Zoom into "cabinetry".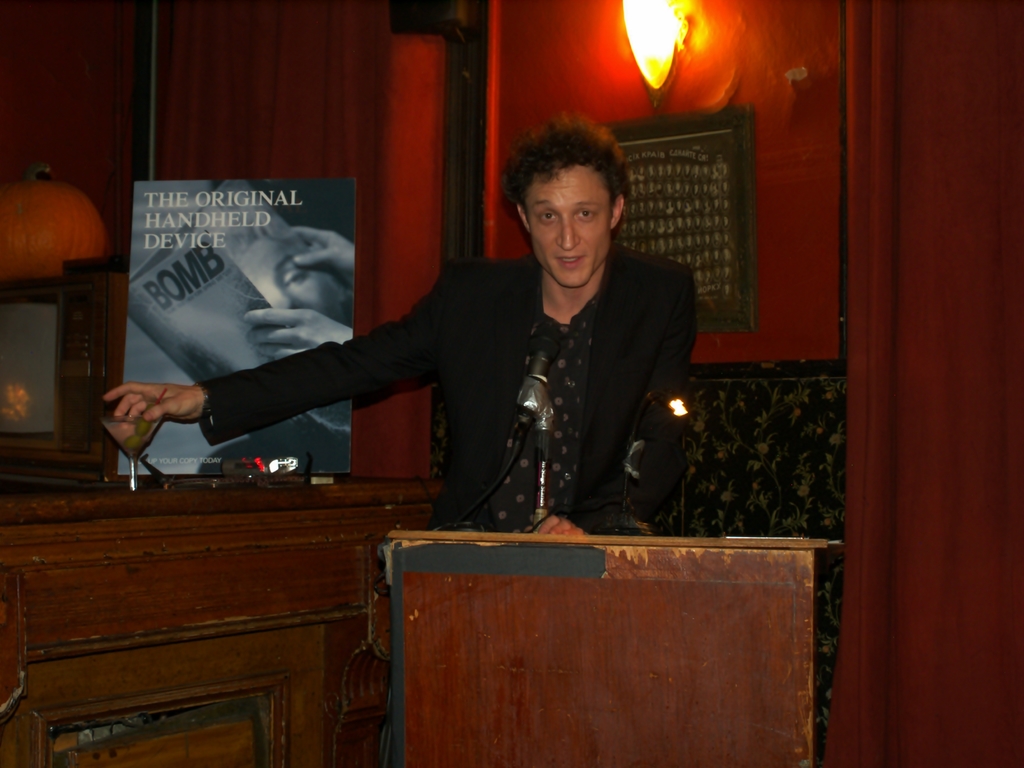
Zoom target: {"left": 0, "top": 471, "right": 455, "bottom": 767}.
